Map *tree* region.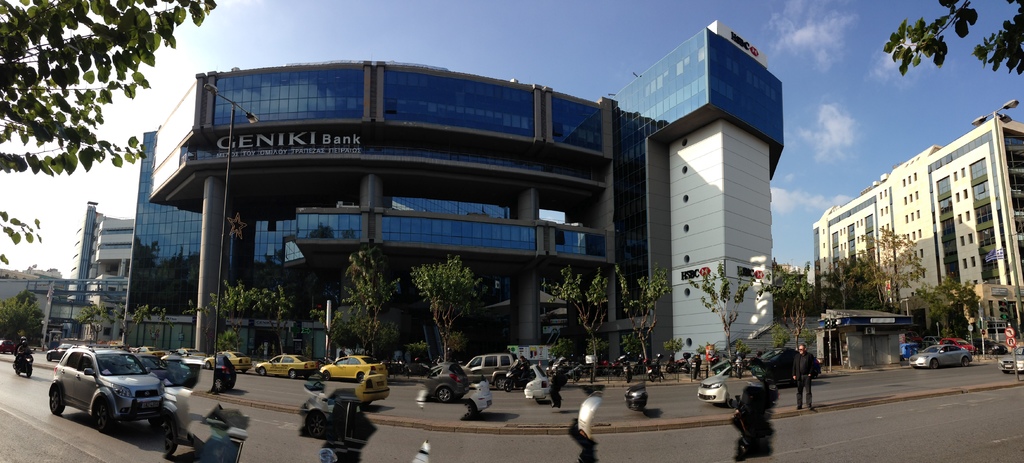
Mapped to [x1=209, y1=279, x2=260, y2=352].
